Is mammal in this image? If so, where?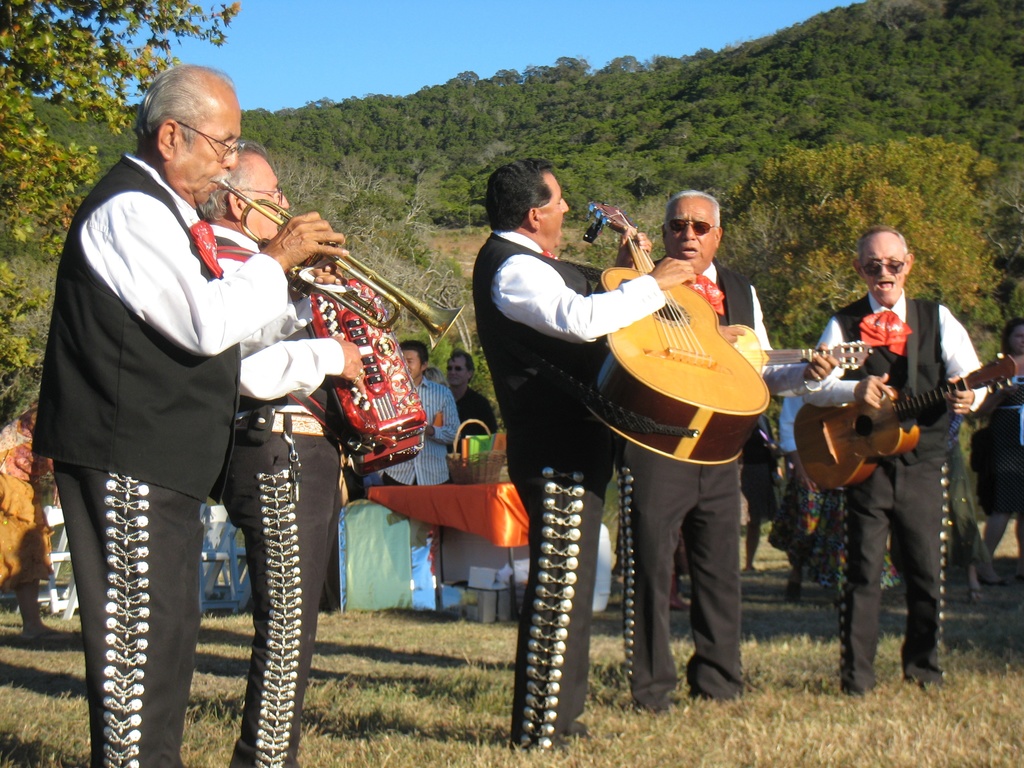
Yes, at {"left": 776, "top": 392, "right": 810, "bottom": 474}.
